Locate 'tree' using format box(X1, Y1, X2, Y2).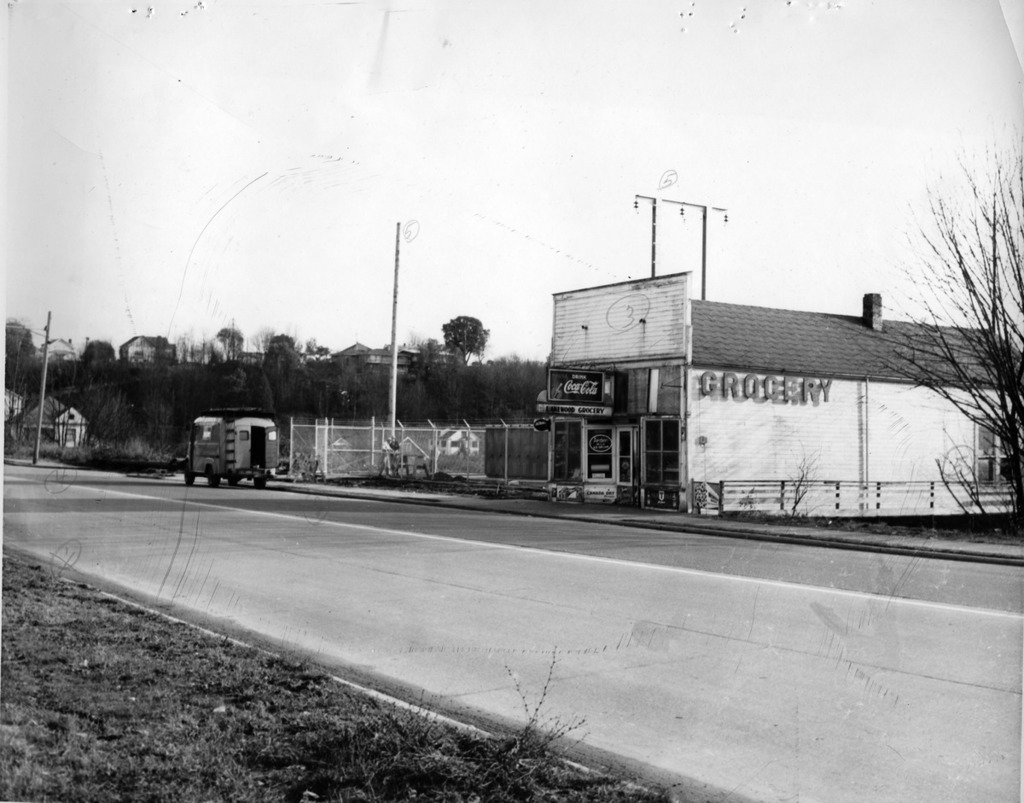
box(309, 346, 335, 369).
